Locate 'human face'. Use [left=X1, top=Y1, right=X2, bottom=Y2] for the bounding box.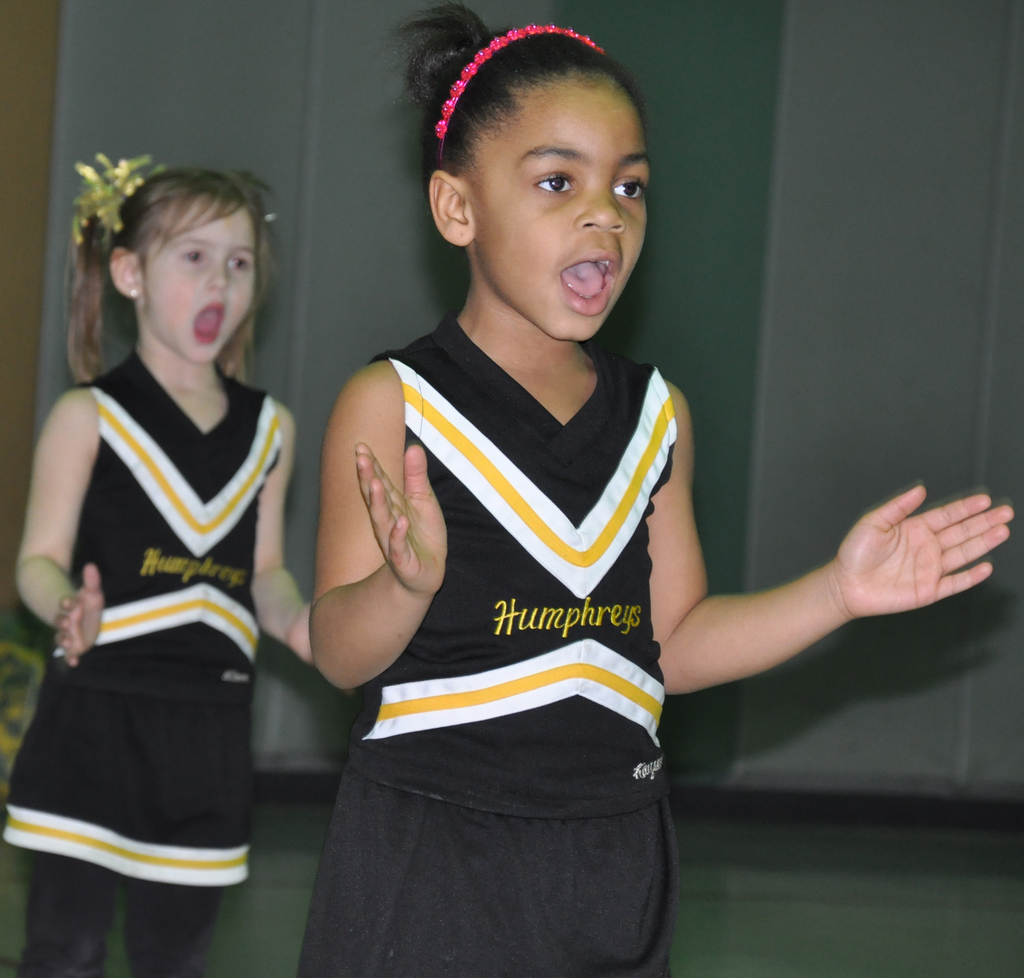
[left=474, top=79, right=648, bottom=343].
